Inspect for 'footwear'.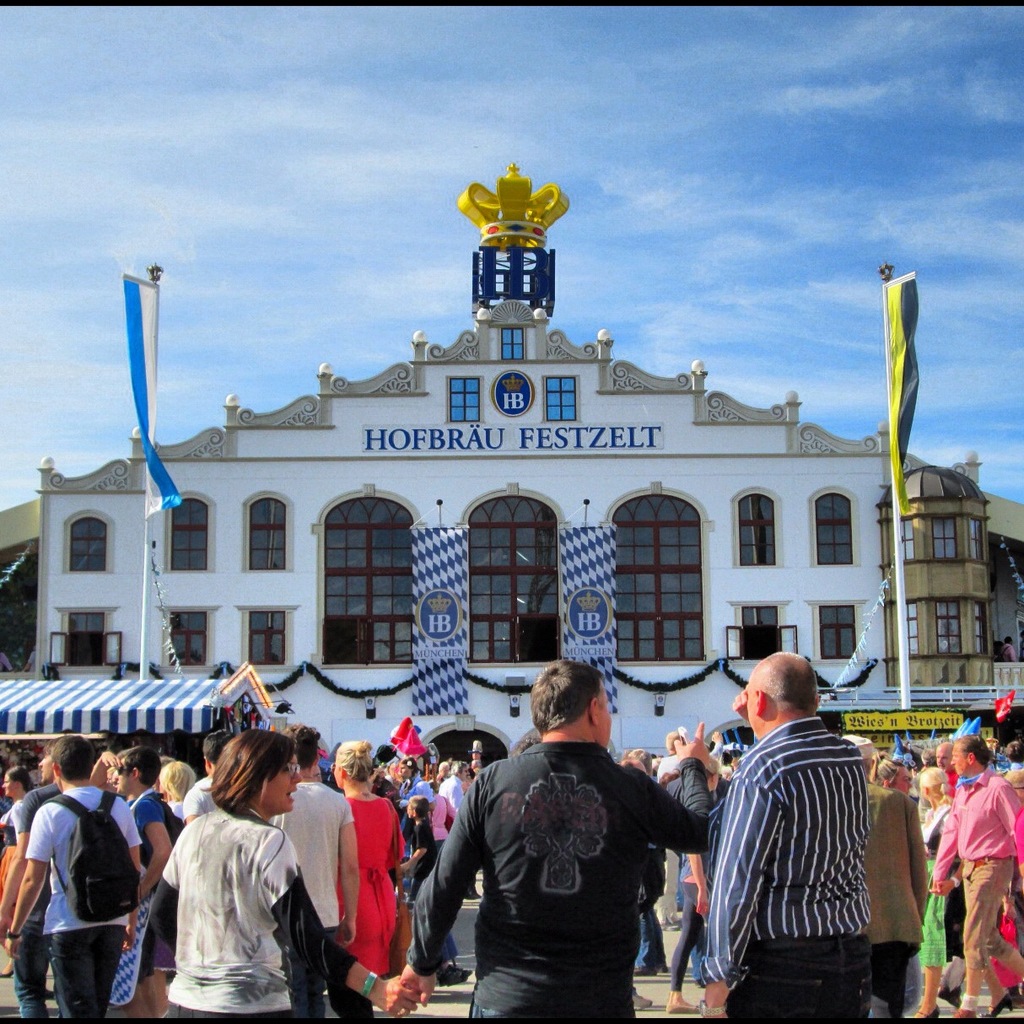
Inspection: 629, 970, 656, 978.
